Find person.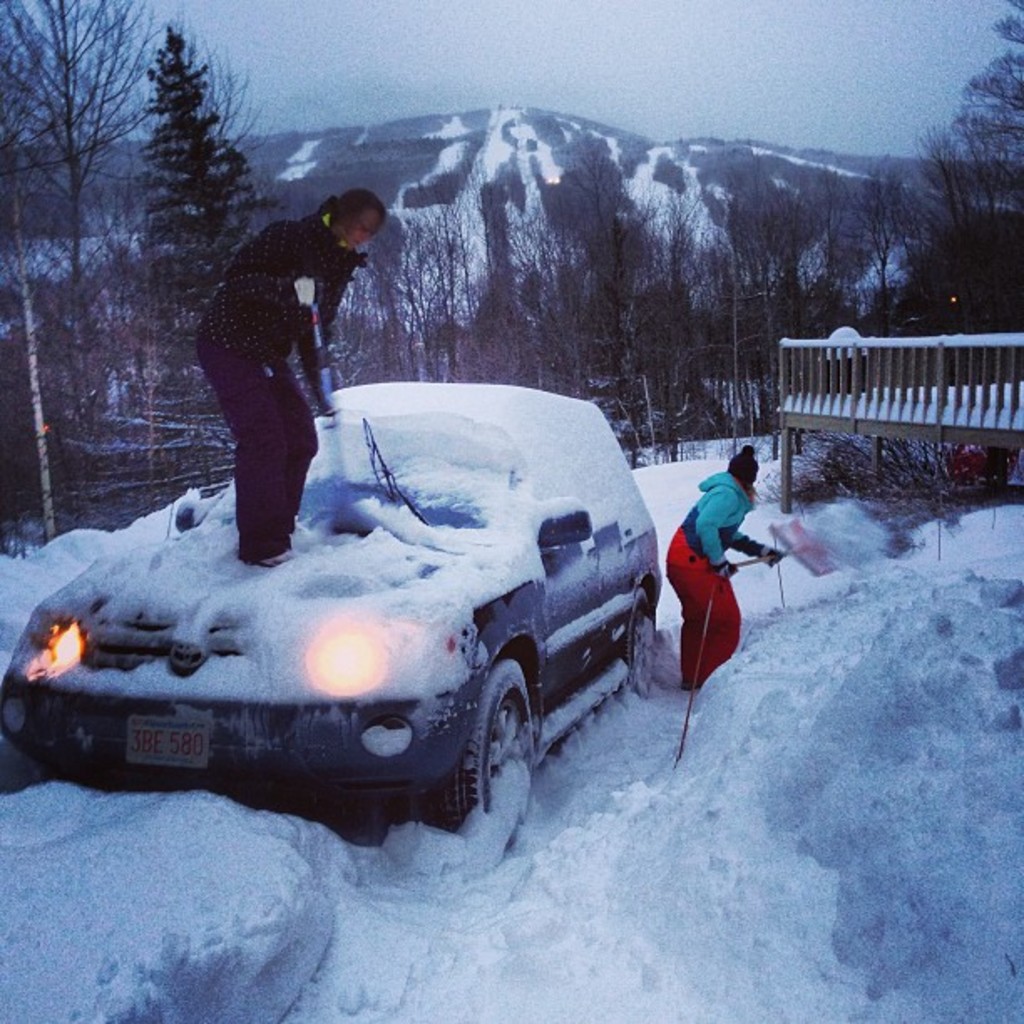
region(206, 156, 383, 567).
